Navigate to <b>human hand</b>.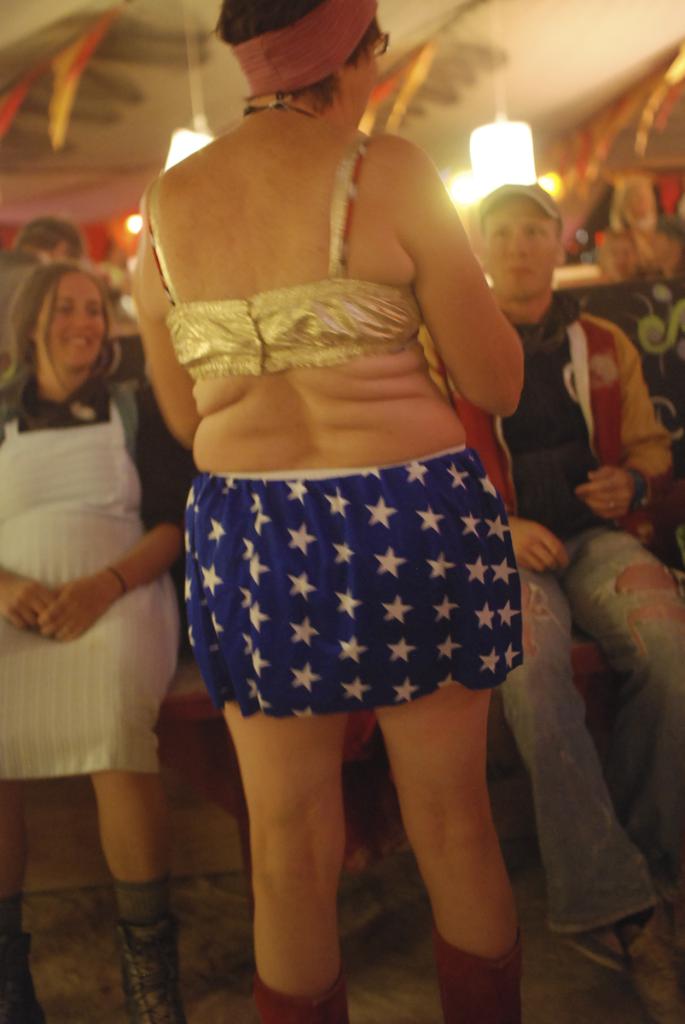
Navigation target: region(573, 466, 637, 519).
